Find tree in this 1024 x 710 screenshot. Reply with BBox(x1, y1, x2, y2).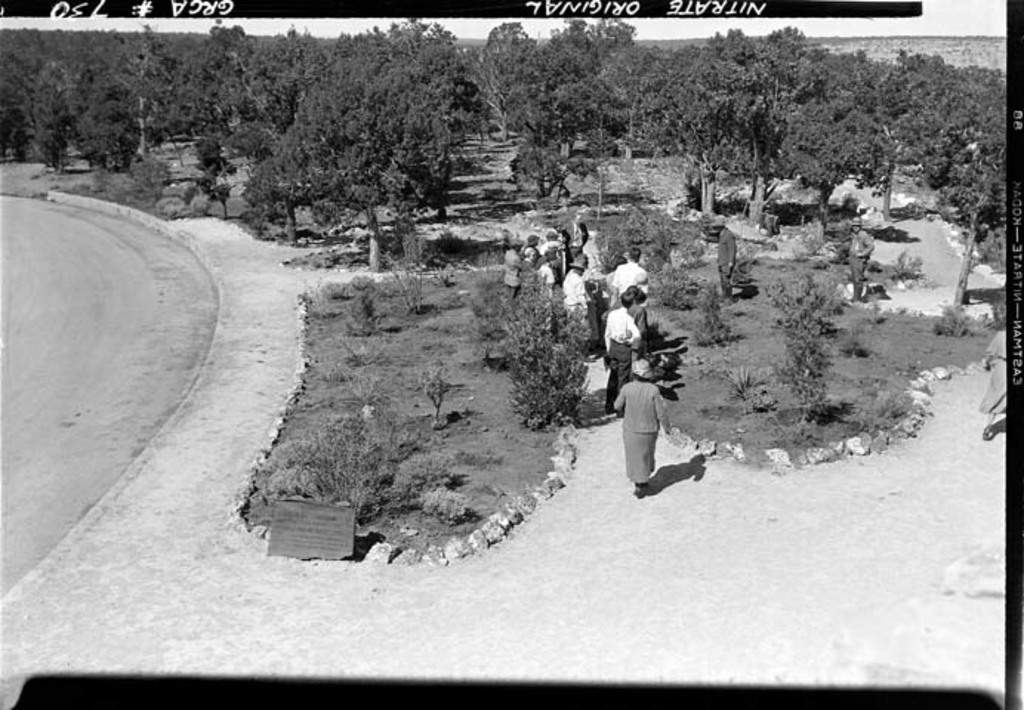
BBox(849, 112, 916, 234).
